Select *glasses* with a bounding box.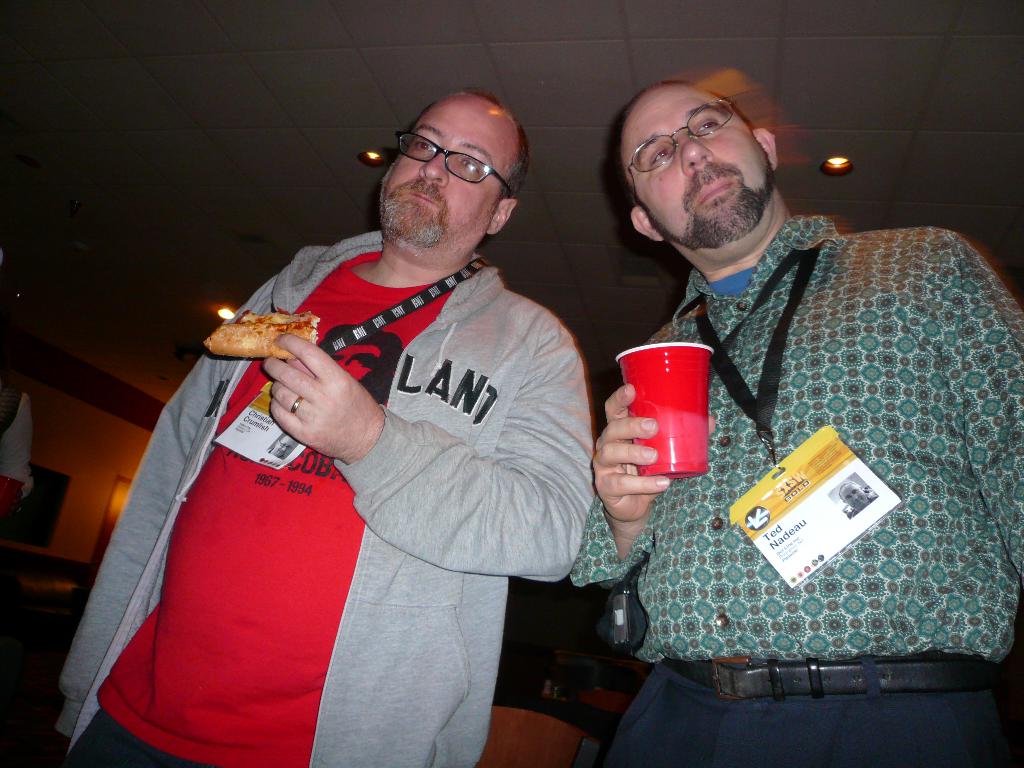
crop(396, 132, 515, 199).
